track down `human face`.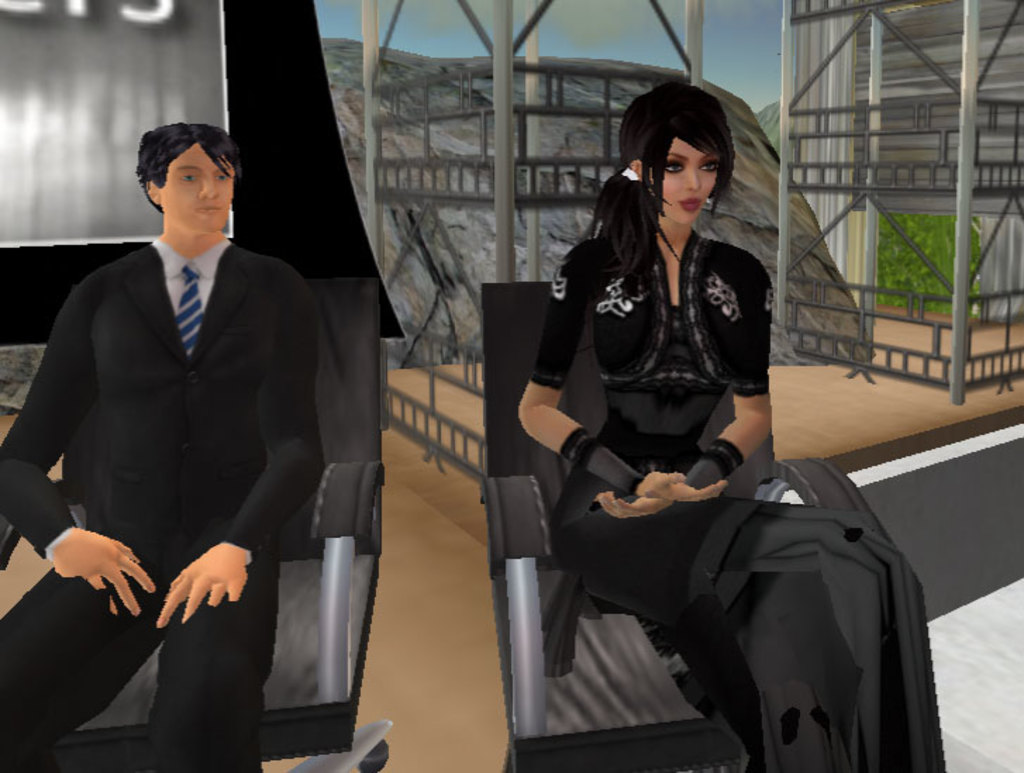
Tracked to BBox(651, 138, 728, 224).
